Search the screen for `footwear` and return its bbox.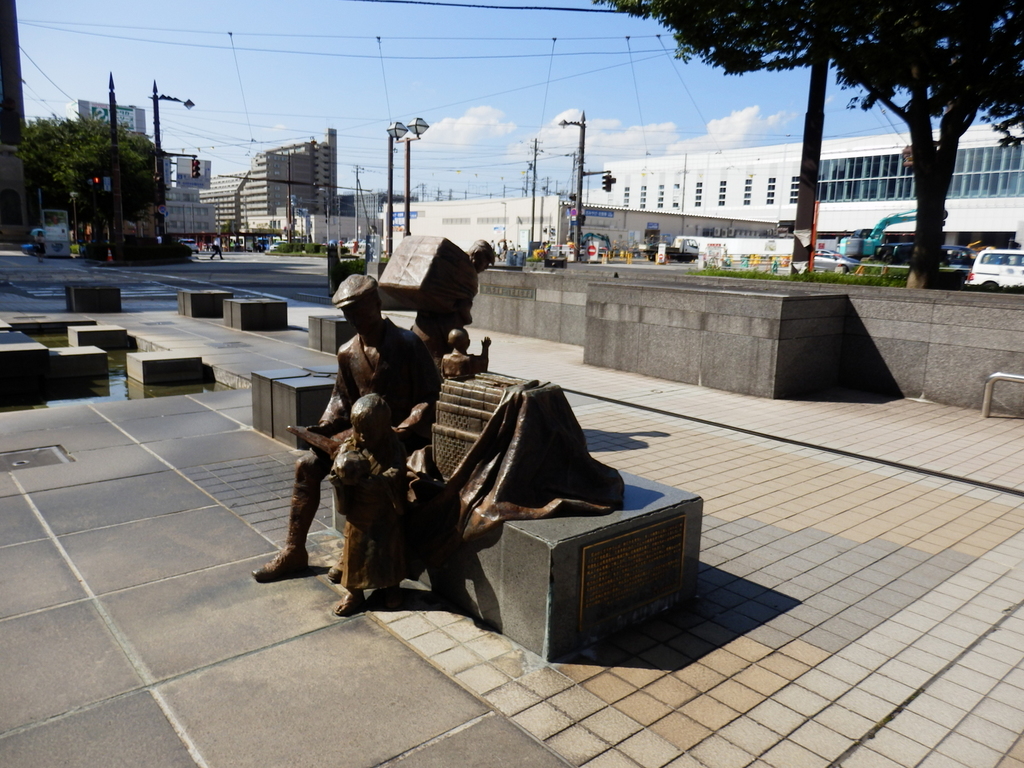
Found: locate(328, 563, 342, 582).
